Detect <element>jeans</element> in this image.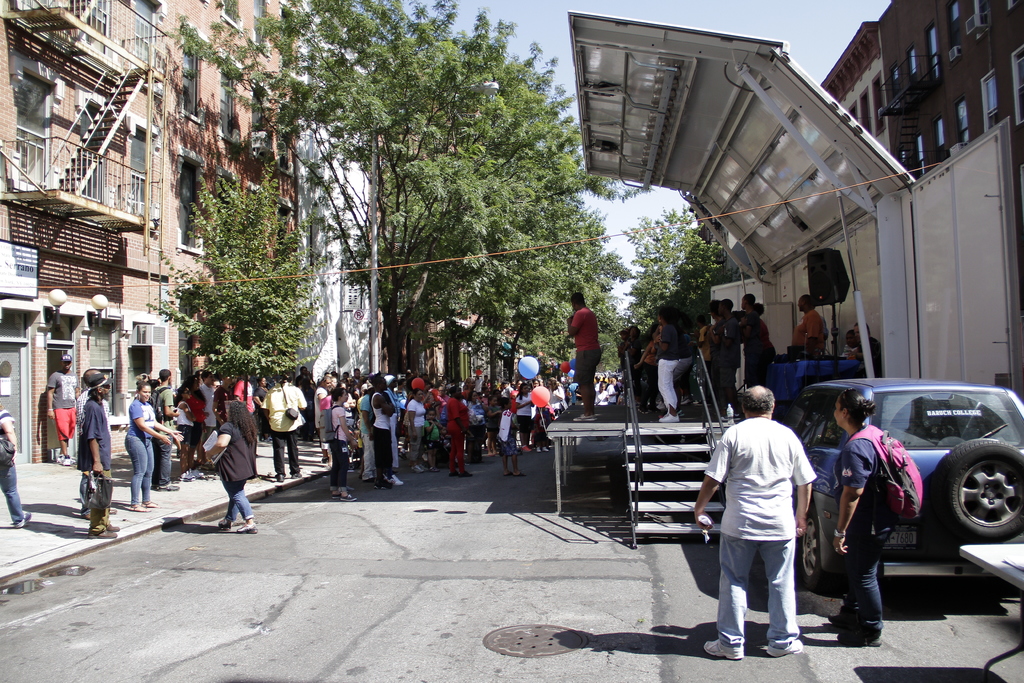
Detection: [x1=512, y1=418, x2=533, y2=431].
